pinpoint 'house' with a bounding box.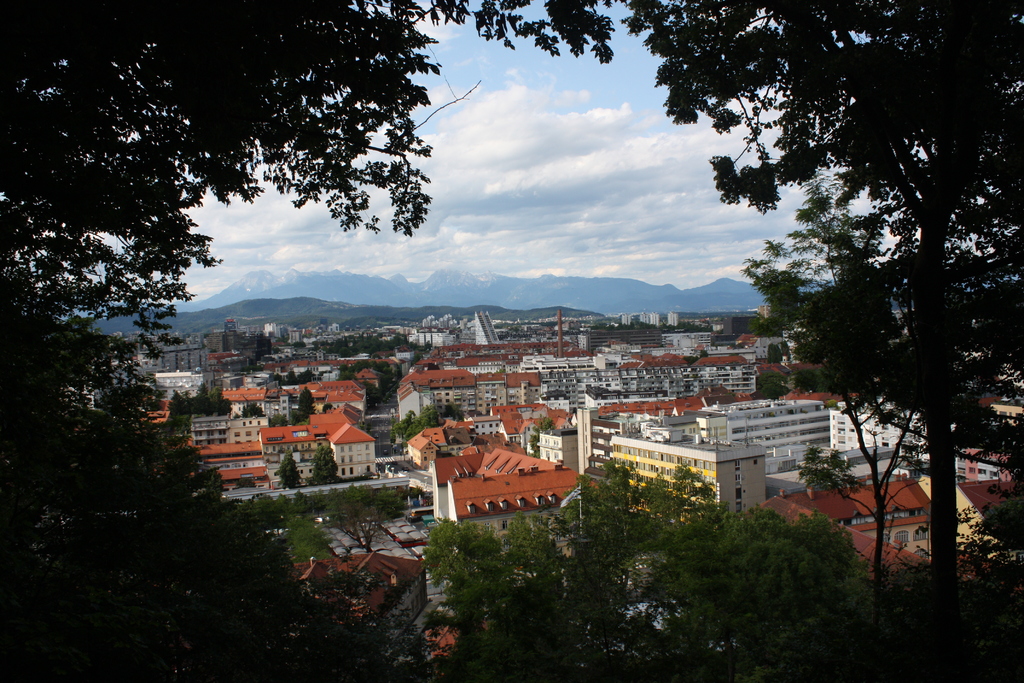
bbox=[483, 369, 505, 415].
